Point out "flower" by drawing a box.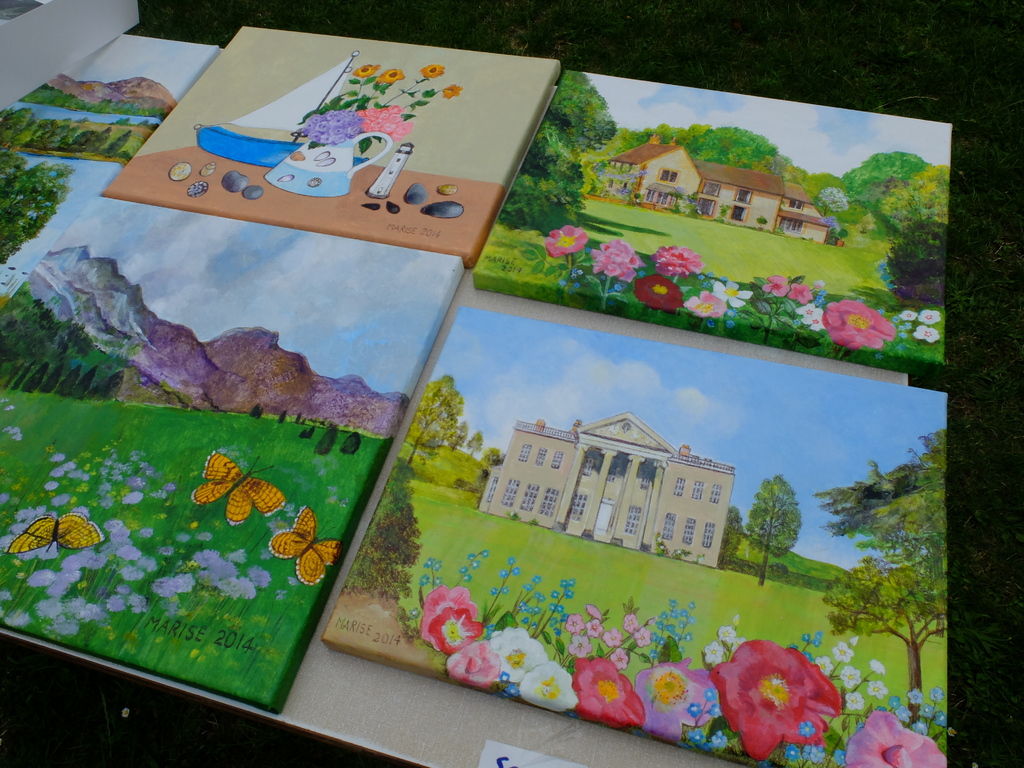
Rect(636, 625, 650, 643).
